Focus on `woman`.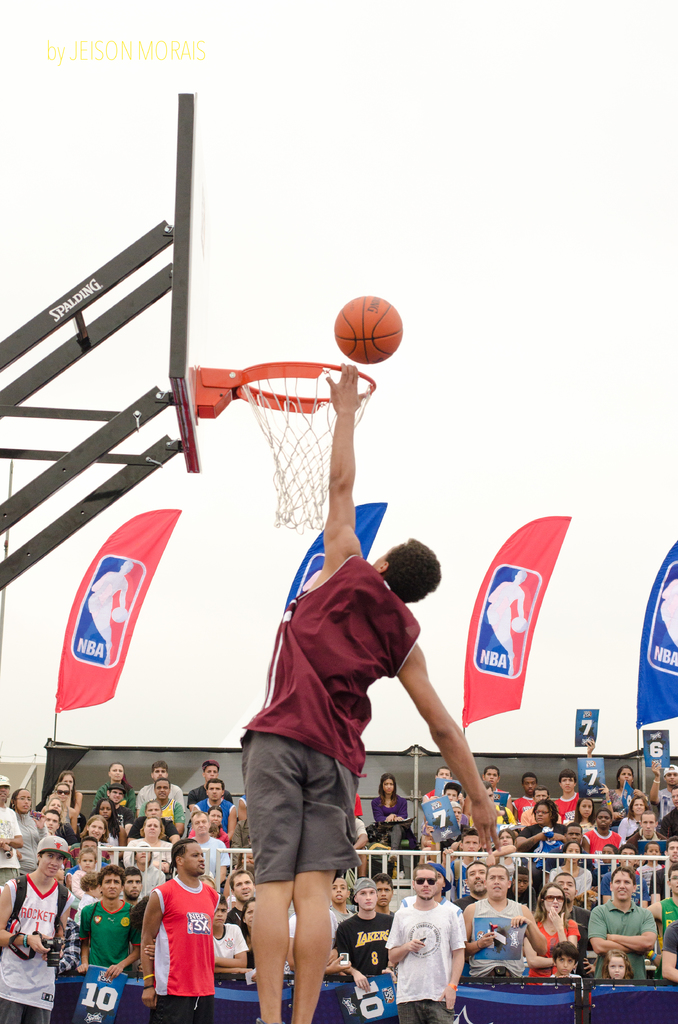
Focused at x1=188 y1=805 x2=231 y2=851.
